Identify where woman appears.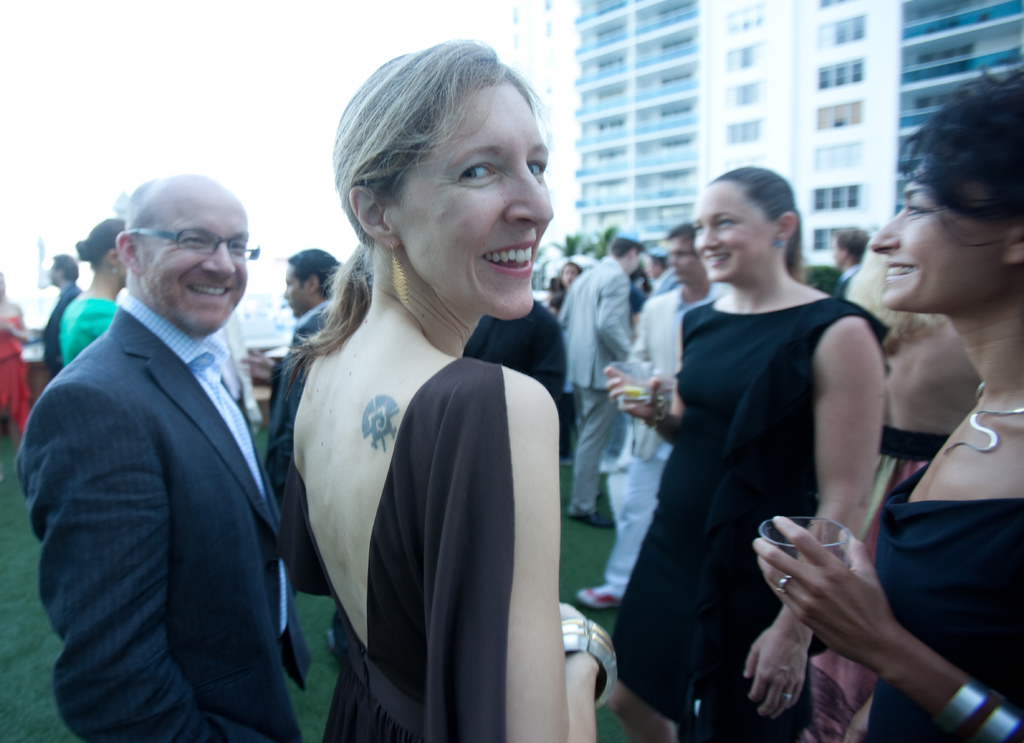
Appears at 822,226,989,742.
